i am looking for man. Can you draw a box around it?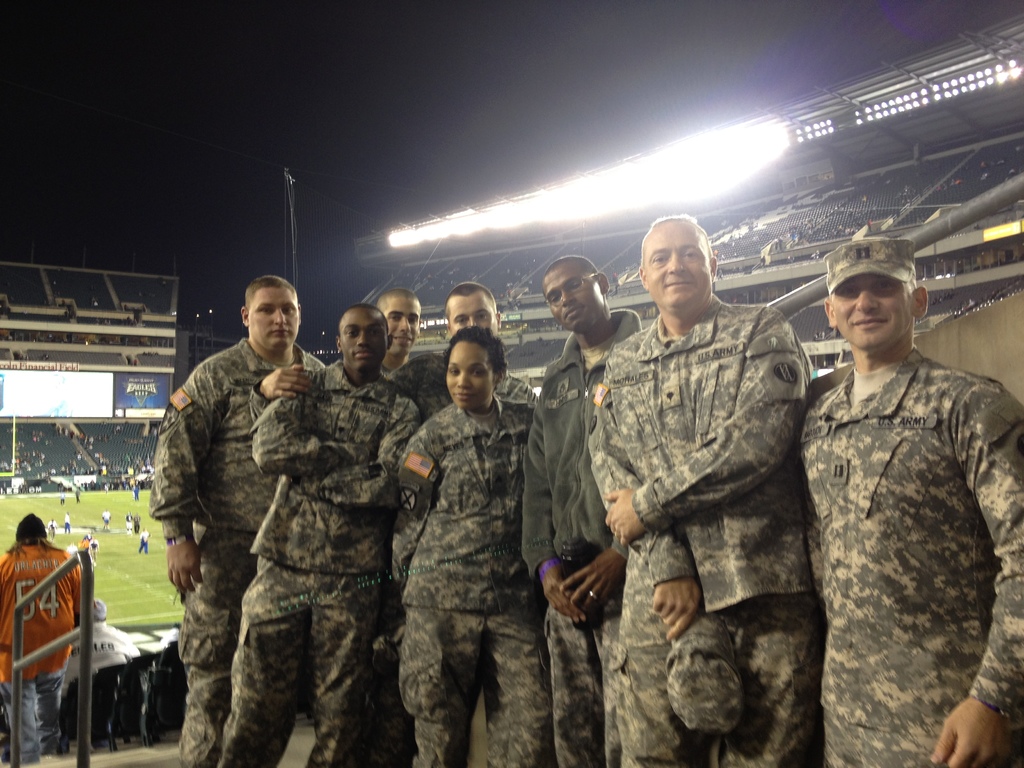
Sure, the bounding box is (left=529, top=250, right=640, bottom=767).
